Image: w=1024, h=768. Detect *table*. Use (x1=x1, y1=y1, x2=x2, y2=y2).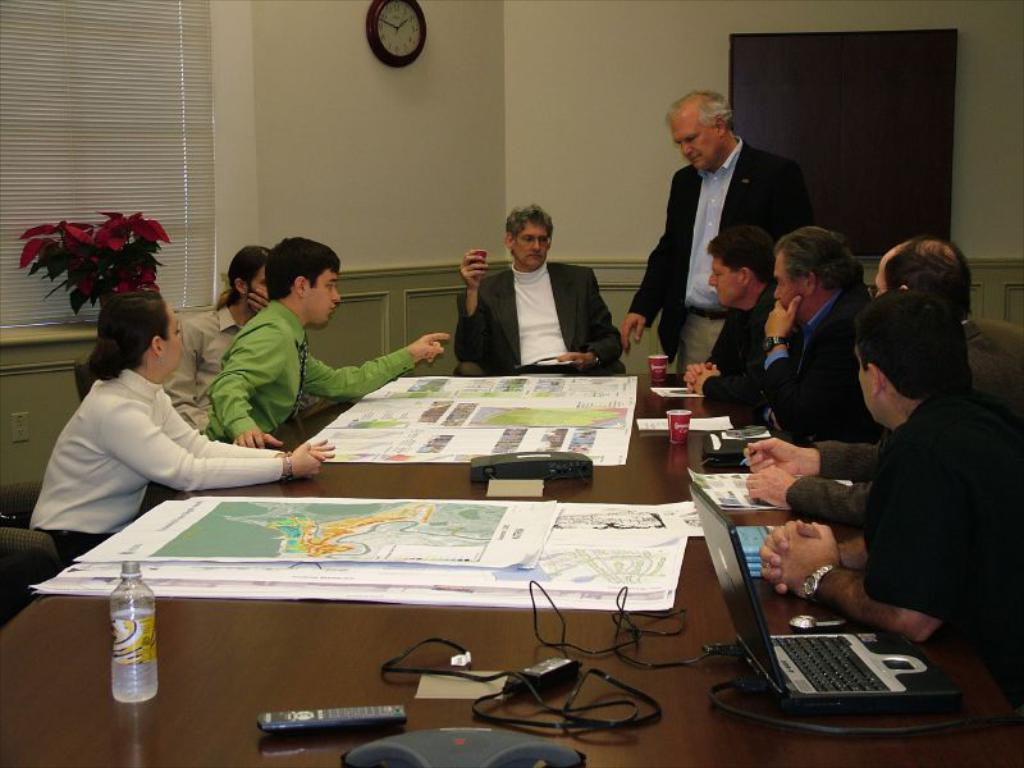
(x1=32, y1=379, x2=868, y2=760).
